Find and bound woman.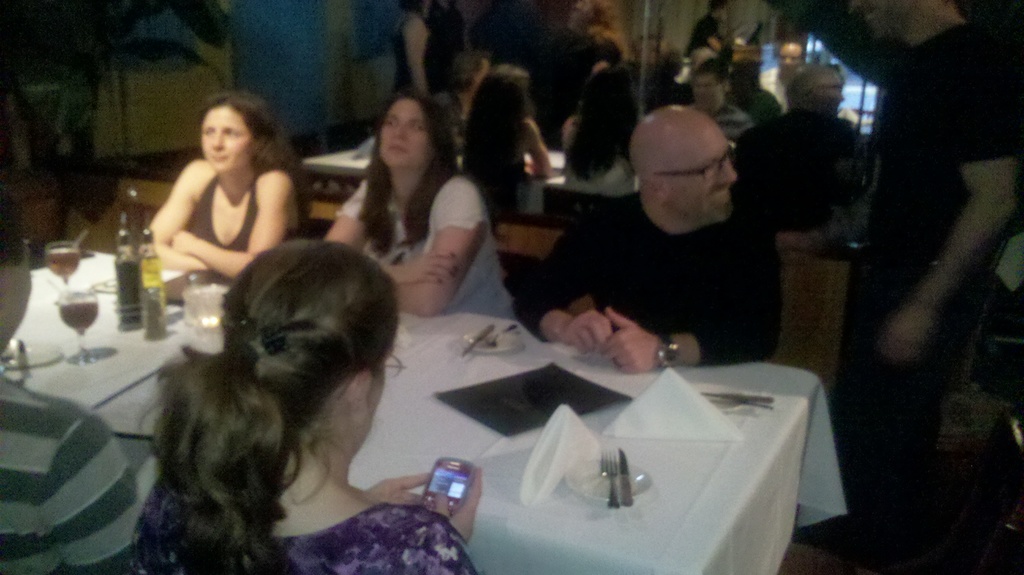
Bound: [135, 224, 489, 574].
